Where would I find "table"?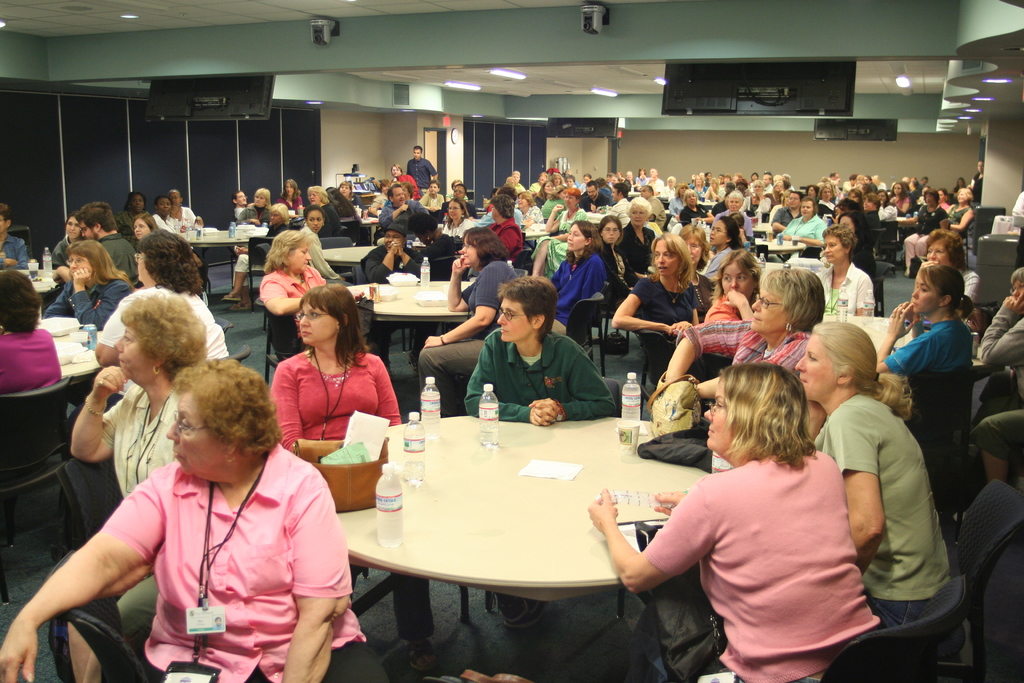
At <region>42, 320, 100, 383</region>.
